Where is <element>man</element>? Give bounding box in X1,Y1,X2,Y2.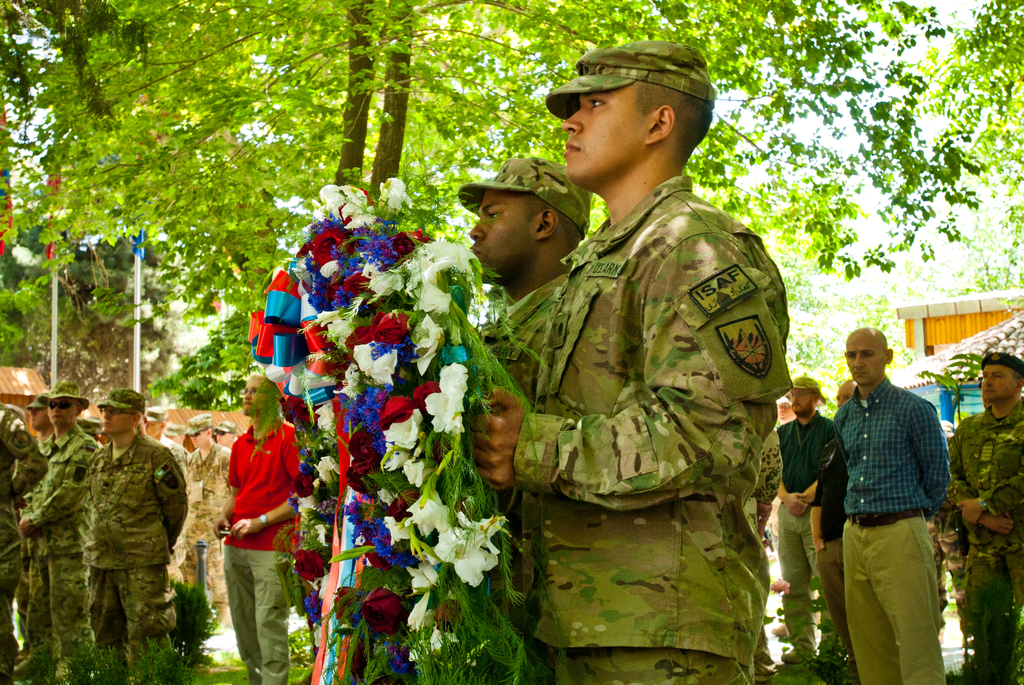
462,36,794,684.
